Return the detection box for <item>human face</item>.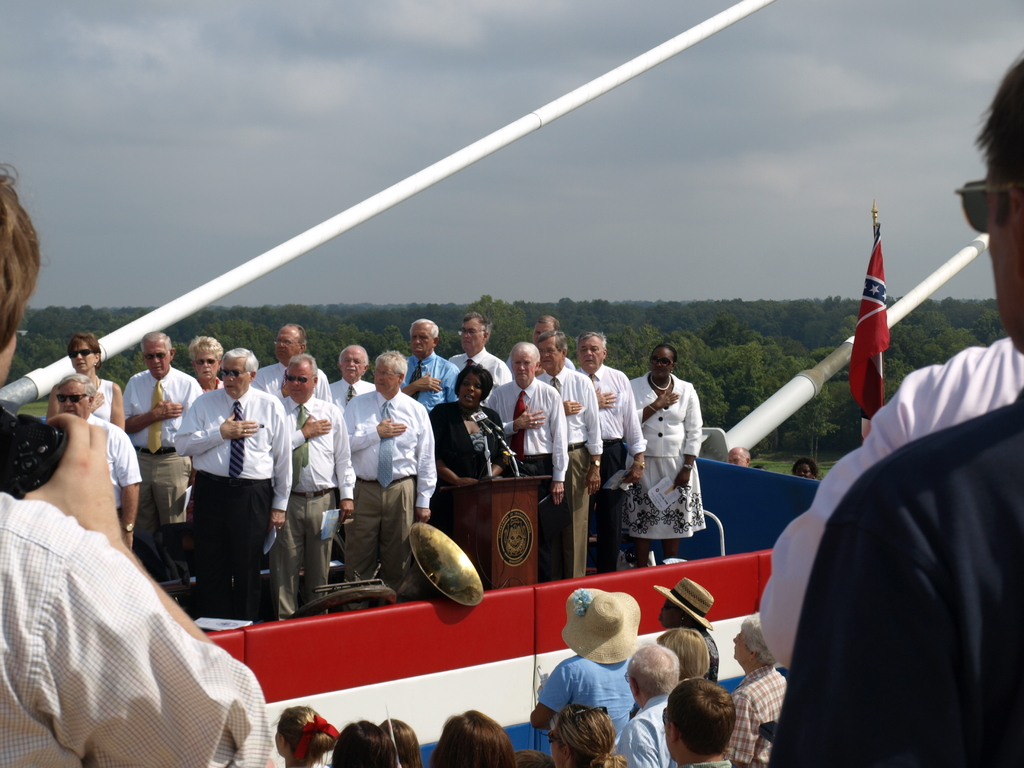
region(195, 349, 219, 381).
